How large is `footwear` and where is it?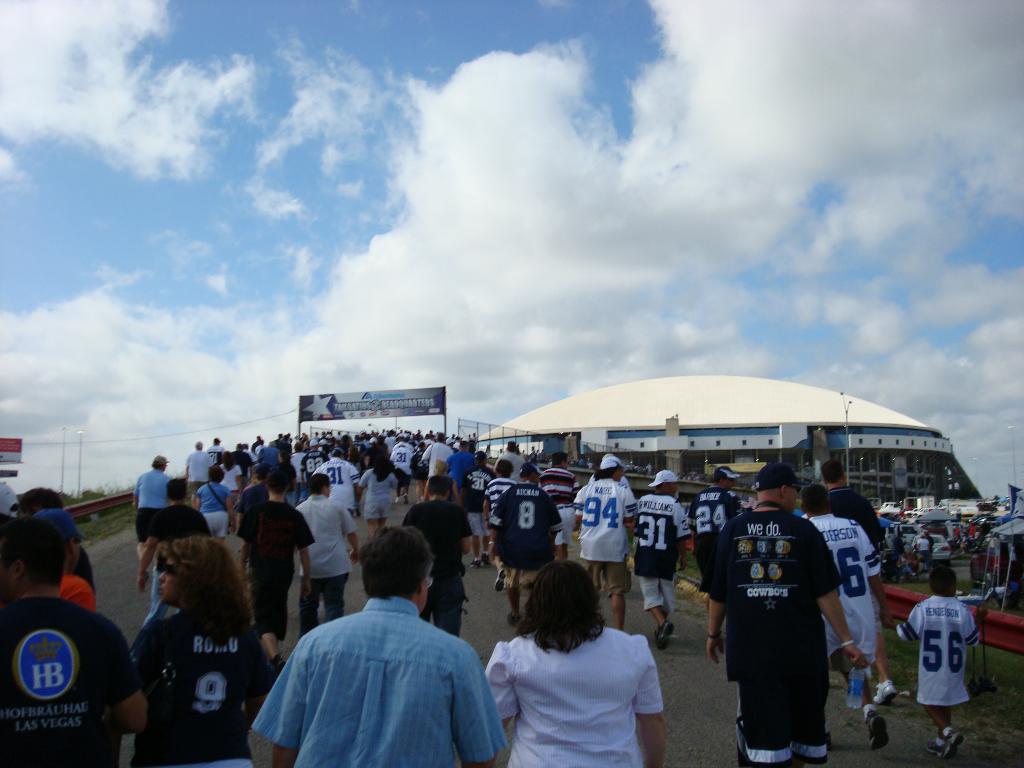
Bounding box: (943,726,955,763).
